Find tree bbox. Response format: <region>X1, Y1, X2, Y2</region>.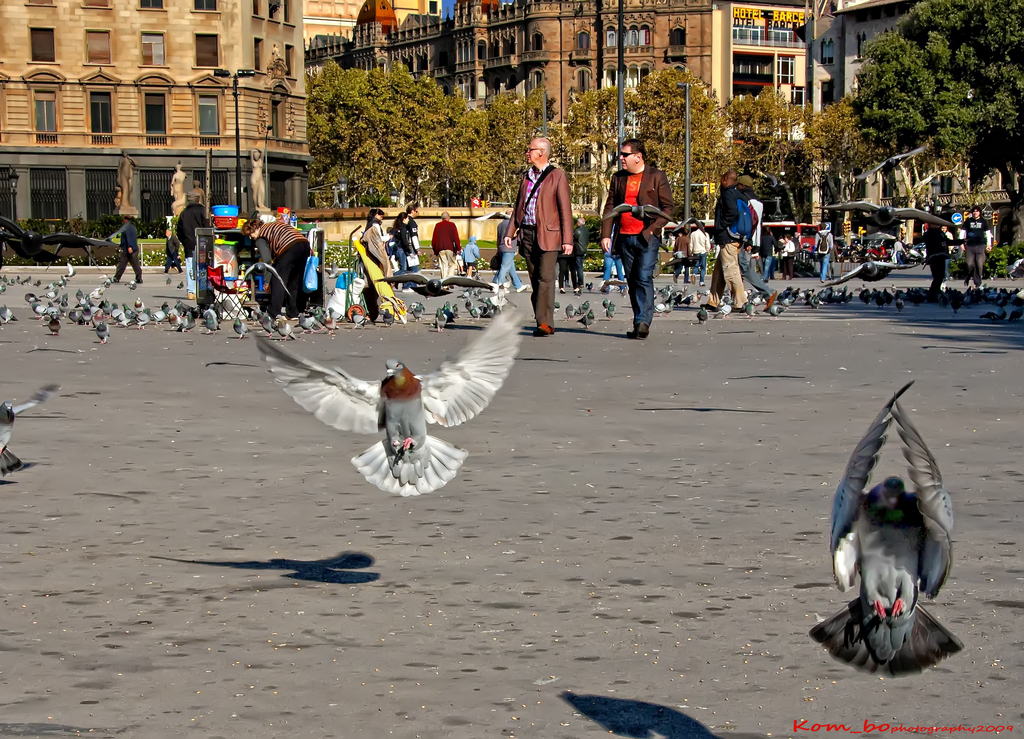
<region>307, 52, 385, 200</region>.
